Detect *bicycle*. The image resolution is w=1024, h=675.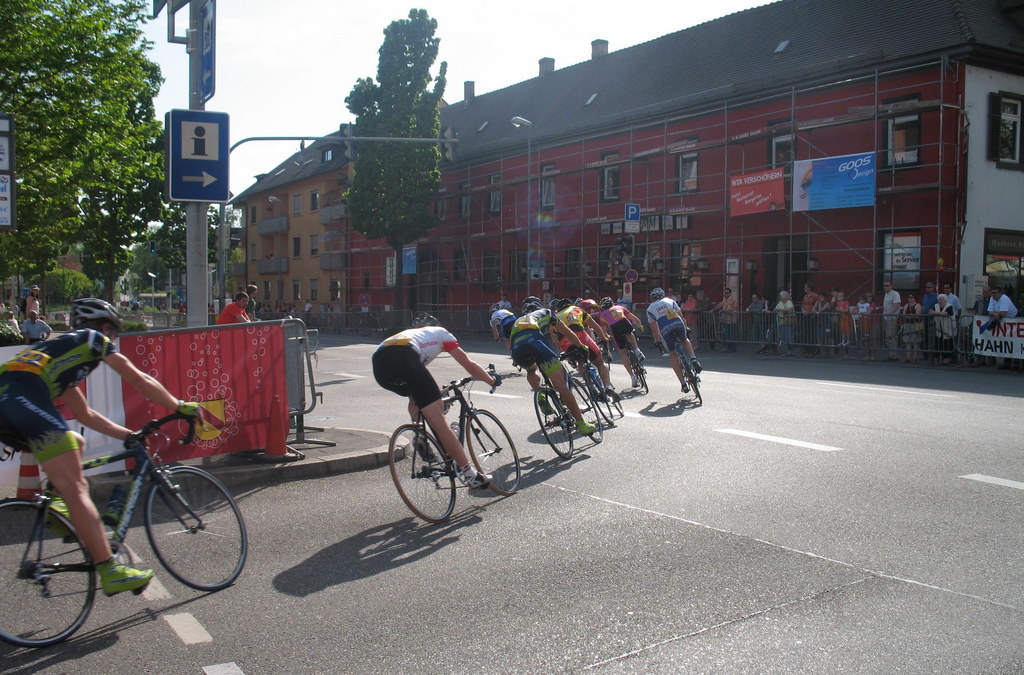
{"left": 387, "top": 358, "right": 519, "bottom": 528}.
